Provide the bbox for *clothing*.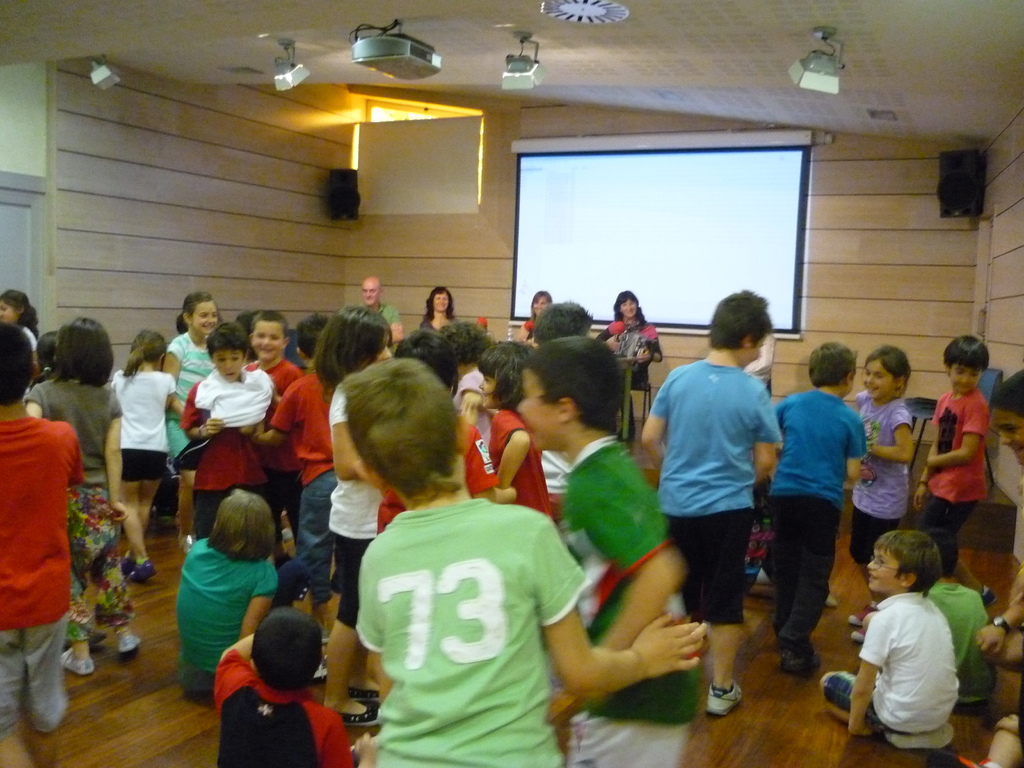
[x1=572, y1=719, x2=691, y2=767].
